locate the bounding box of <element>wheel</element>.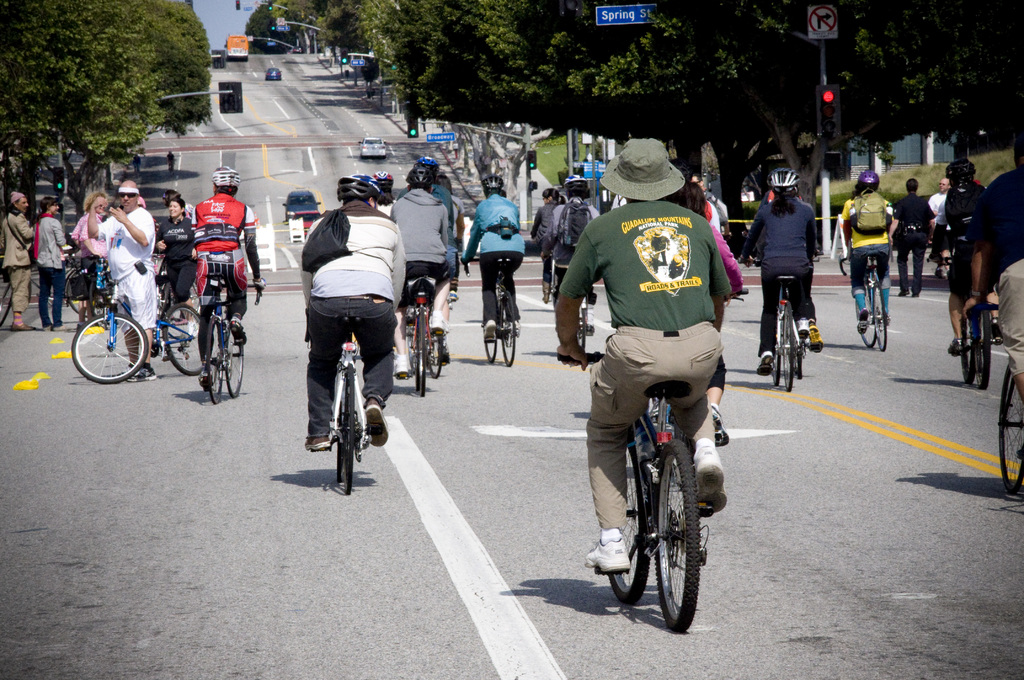
Bounding box: rect(337, 406, 345, 483).
